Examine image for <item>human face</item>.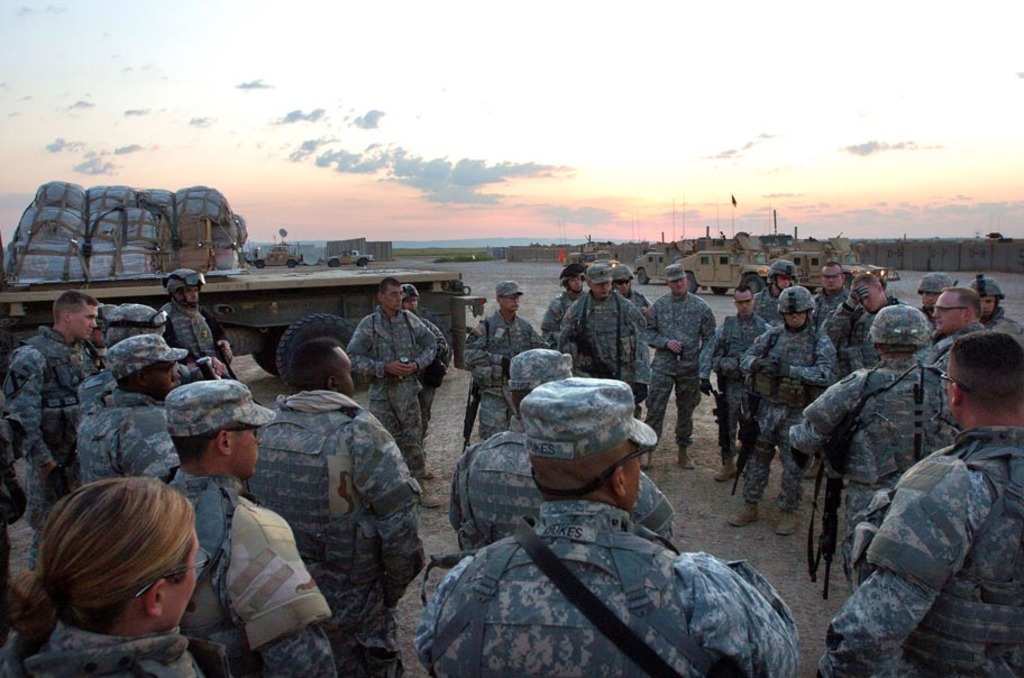
Examination result: 785/311/807/331.
